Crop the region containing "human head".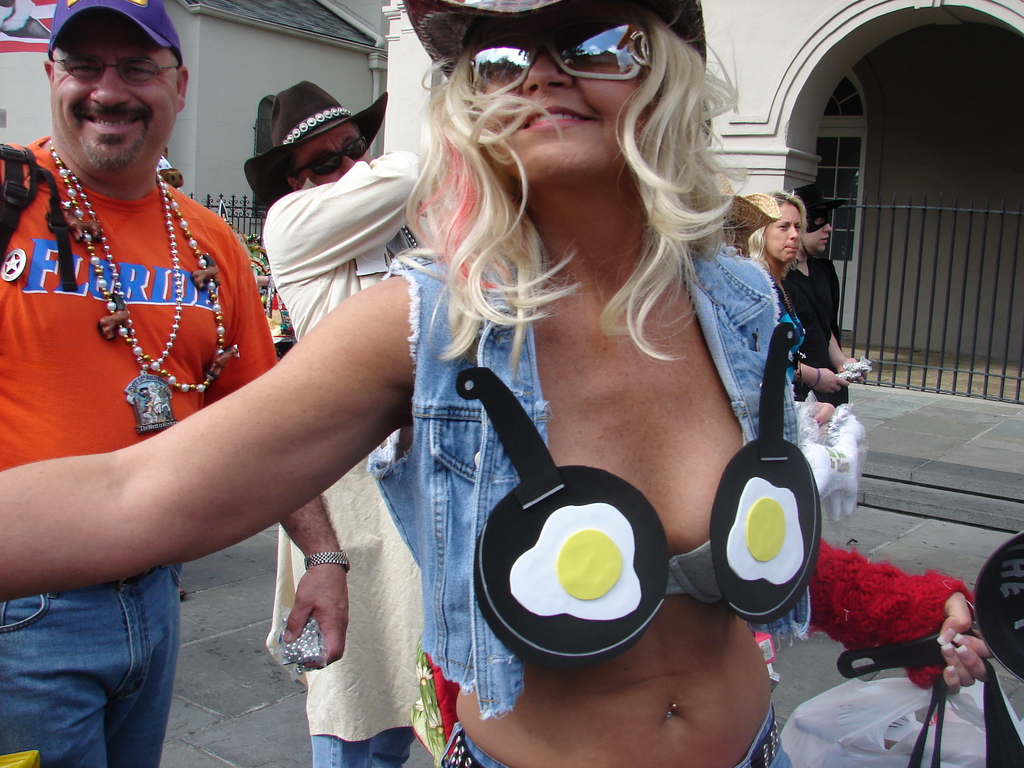
Crop region: box=[272, 77, 372, 188].
